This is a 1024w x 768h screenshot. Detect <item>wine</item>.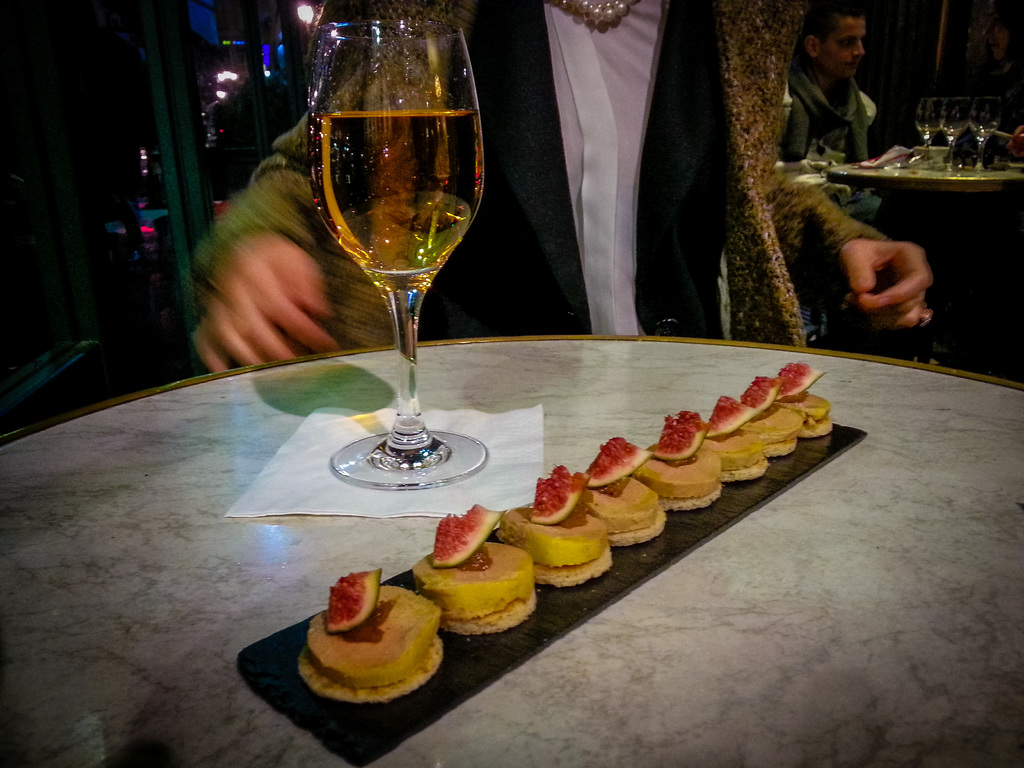
x1=289 y1=23 x2=502 y2=488.
